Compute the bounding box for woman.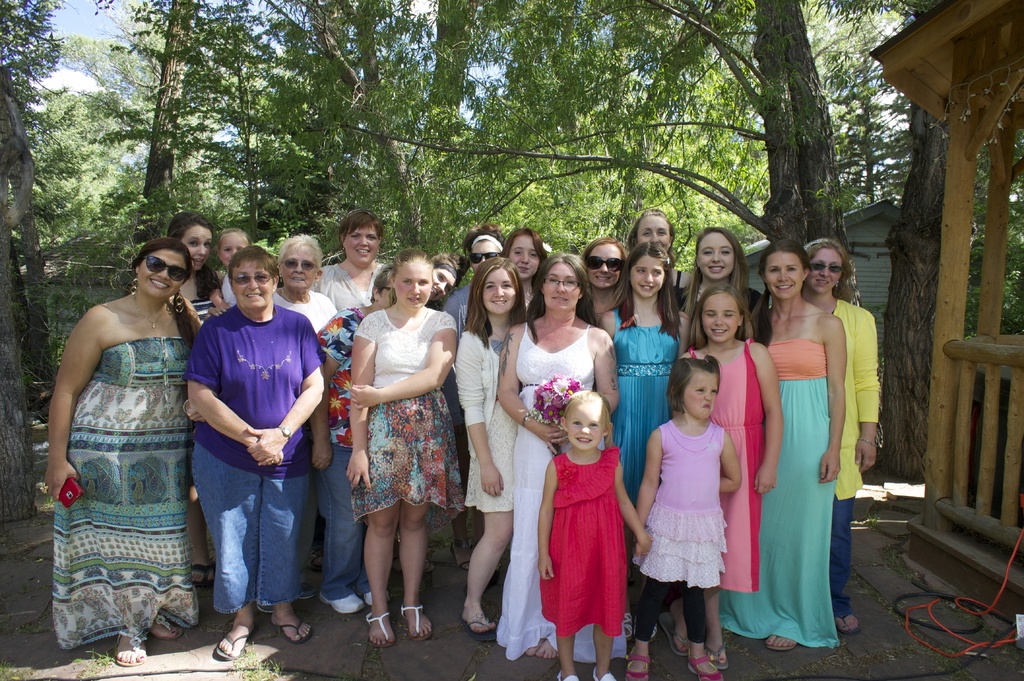
pyautogui.locateOnScreen(803, 236, 880, 634).
